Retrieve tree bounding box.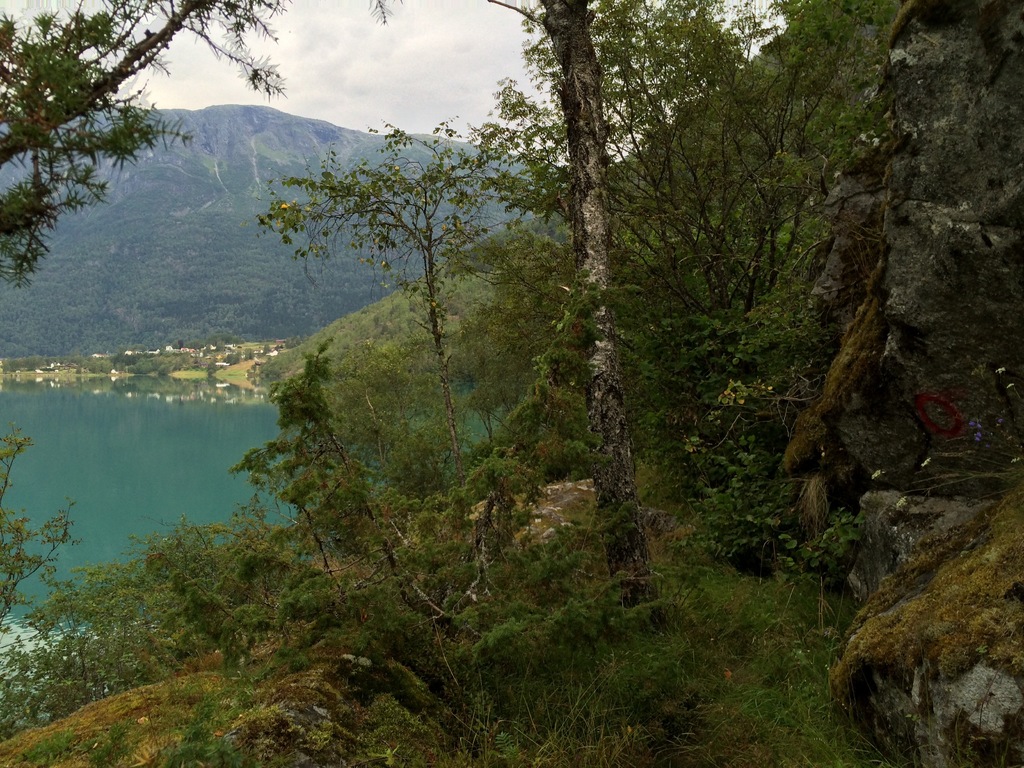
Bounding box: detection(0, 0, 408, 286).
